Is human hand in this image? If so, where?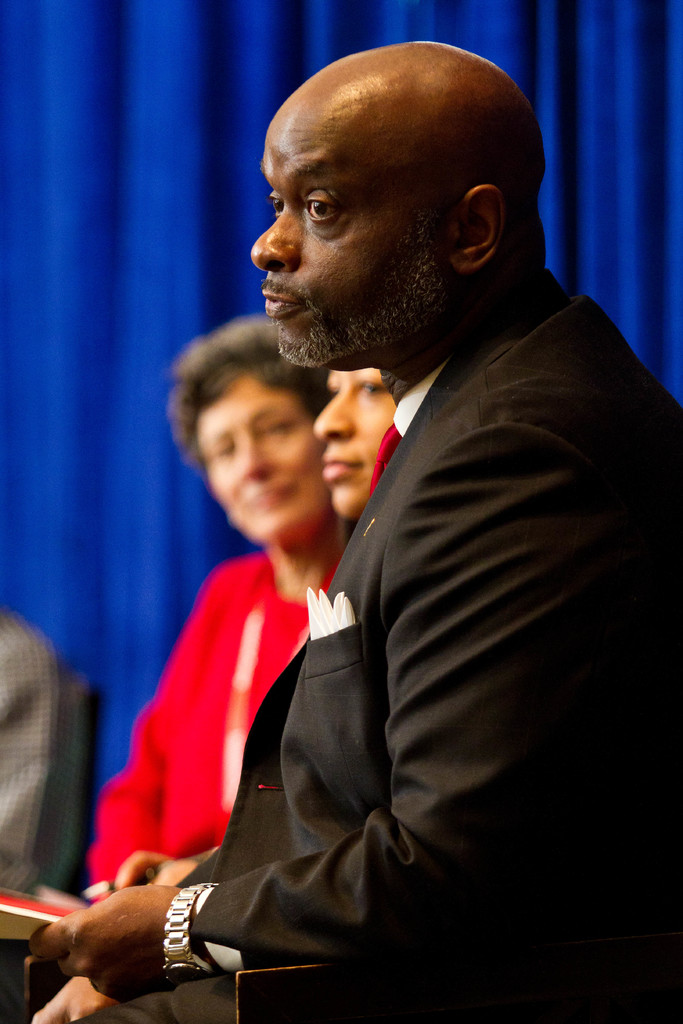
Yes, at box(8, 866, 241, 1017).
